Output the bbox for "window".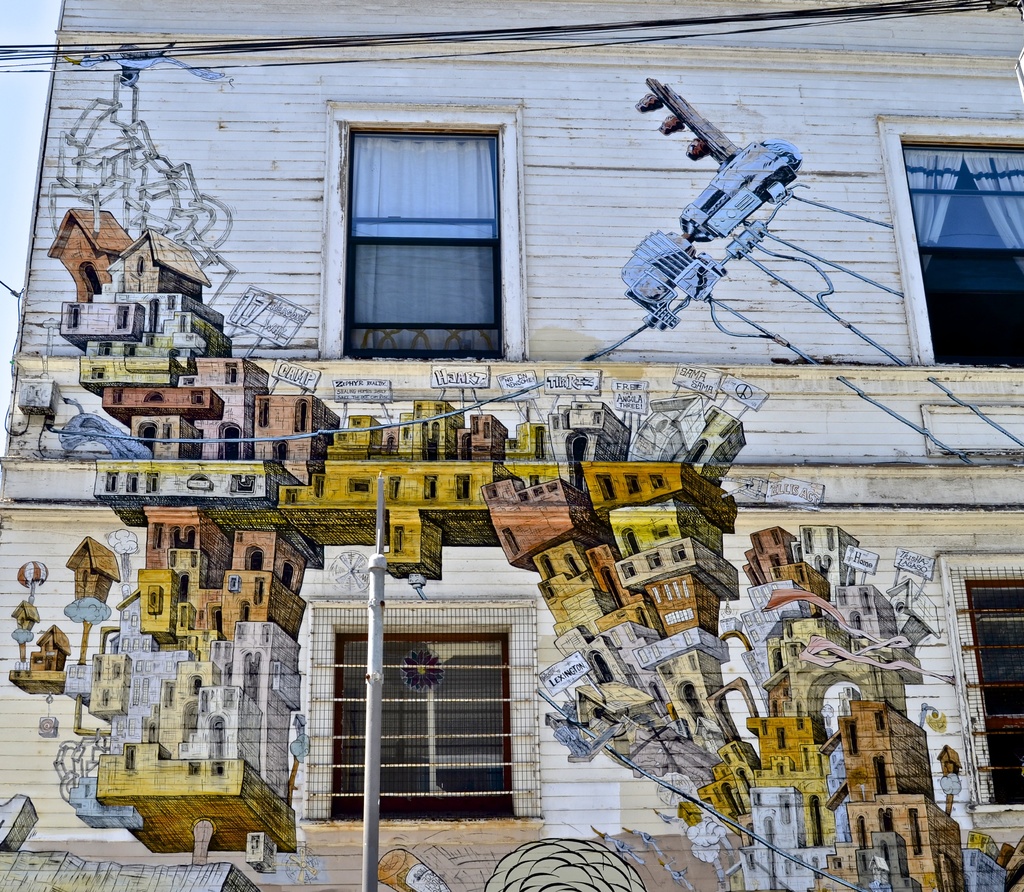
331:111:496:365.
